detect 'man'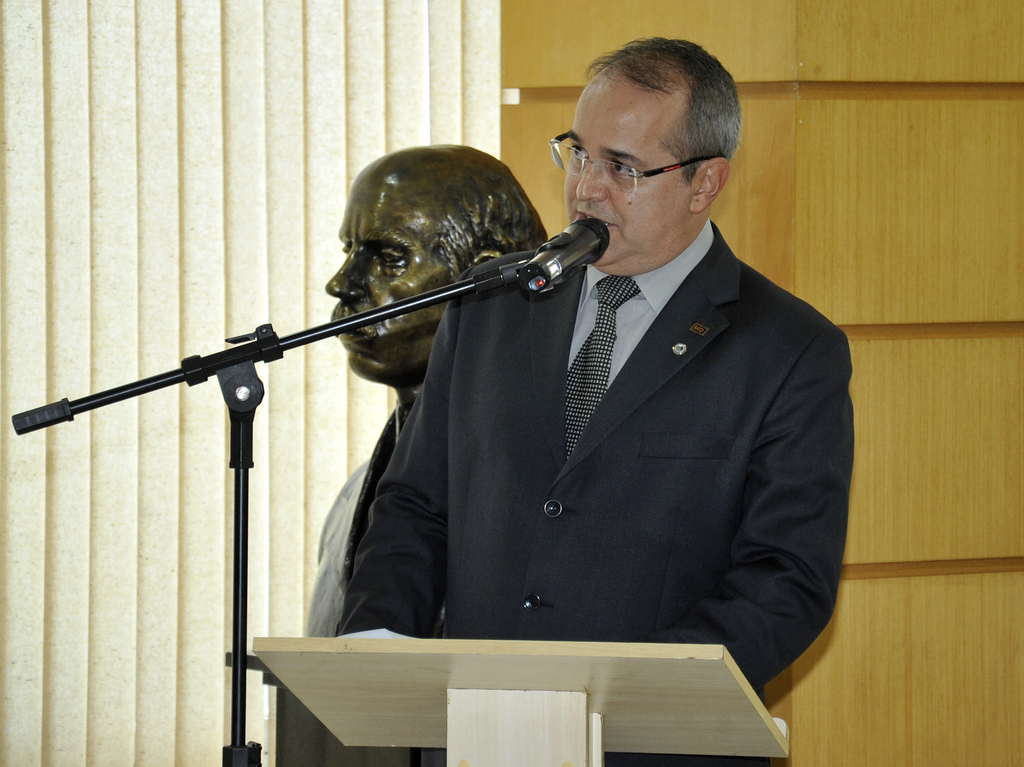
x1=301, y1=141, x2=552, y2=636
